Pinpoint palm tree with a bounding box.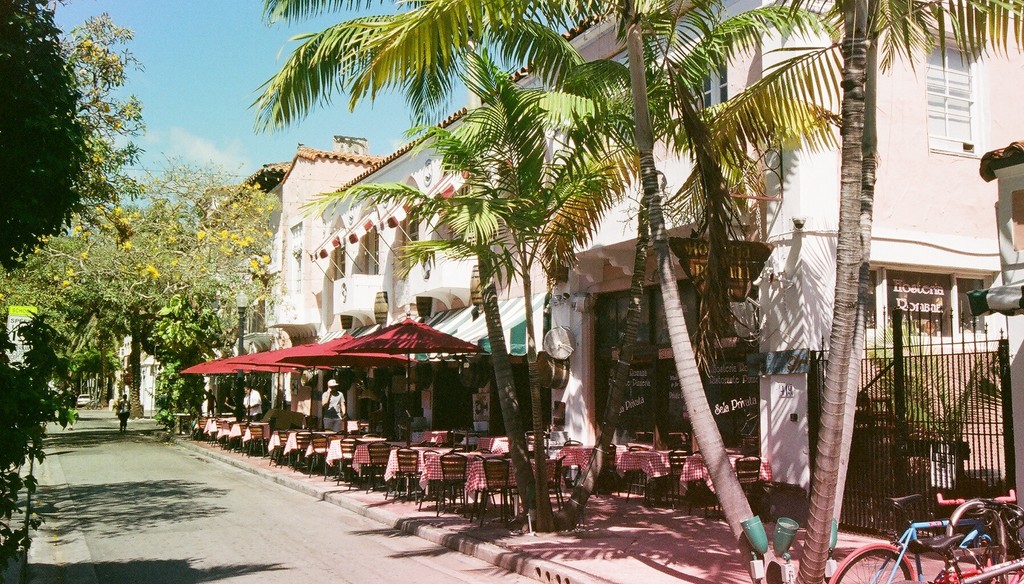
<bbox>431, 153, 555, 557</bbox>.
